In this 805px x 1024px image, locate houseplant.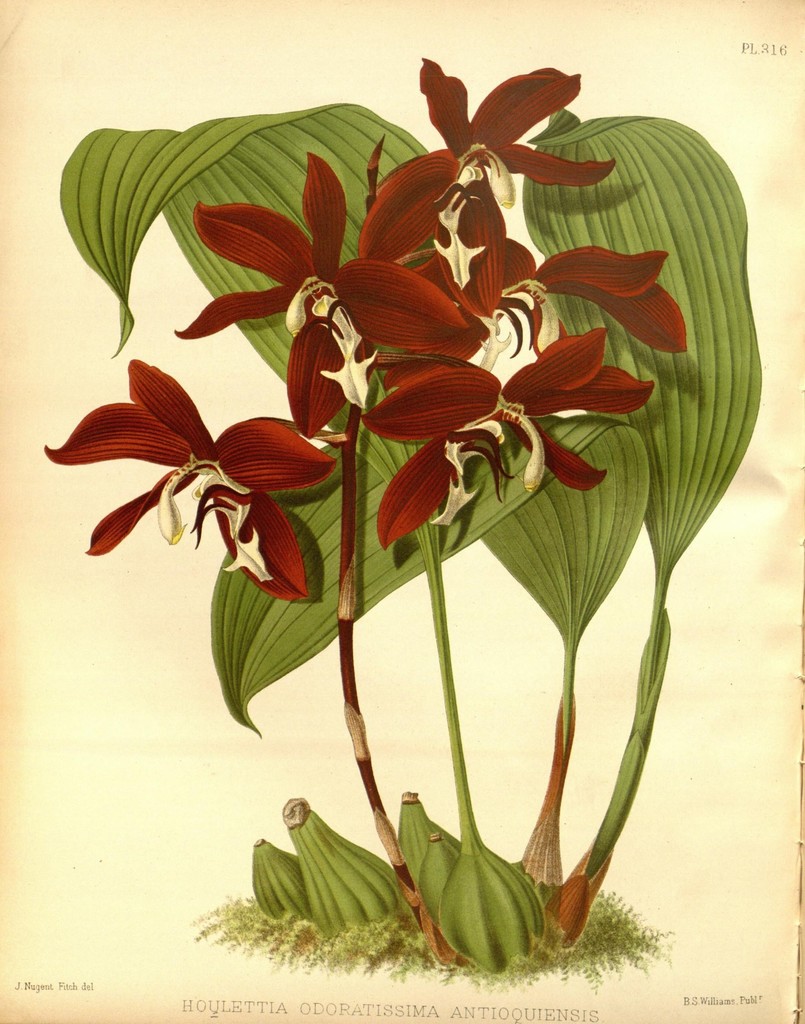
Bounding box: 41 52 766 993.
